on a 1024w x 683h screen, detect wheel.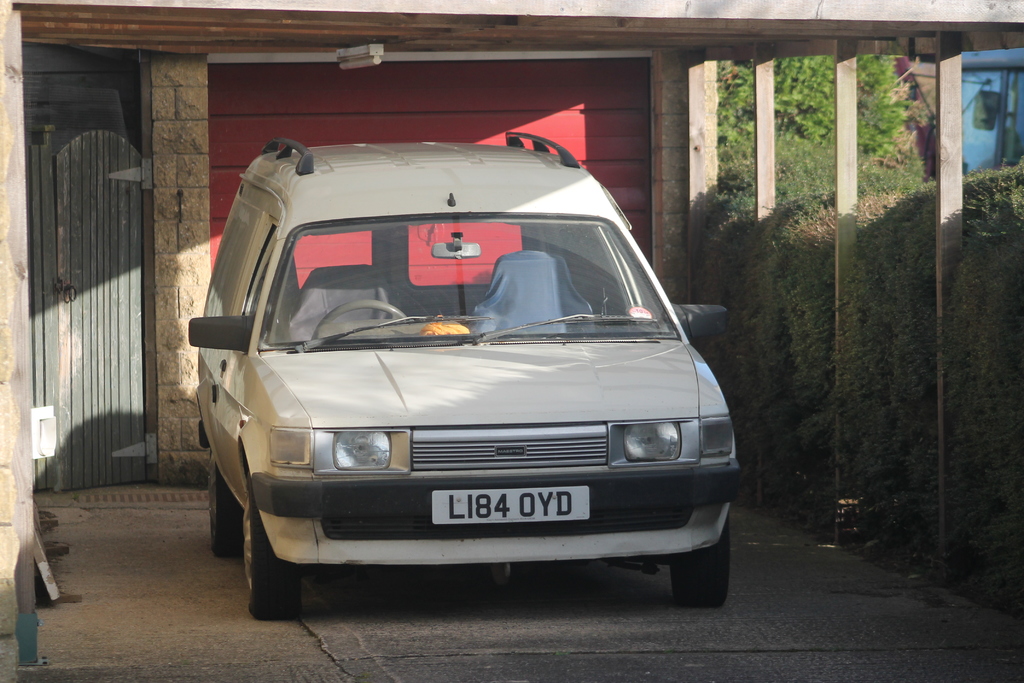
{"x1": 311, "y1": 298, "x2": 407, "y2": 344}.
